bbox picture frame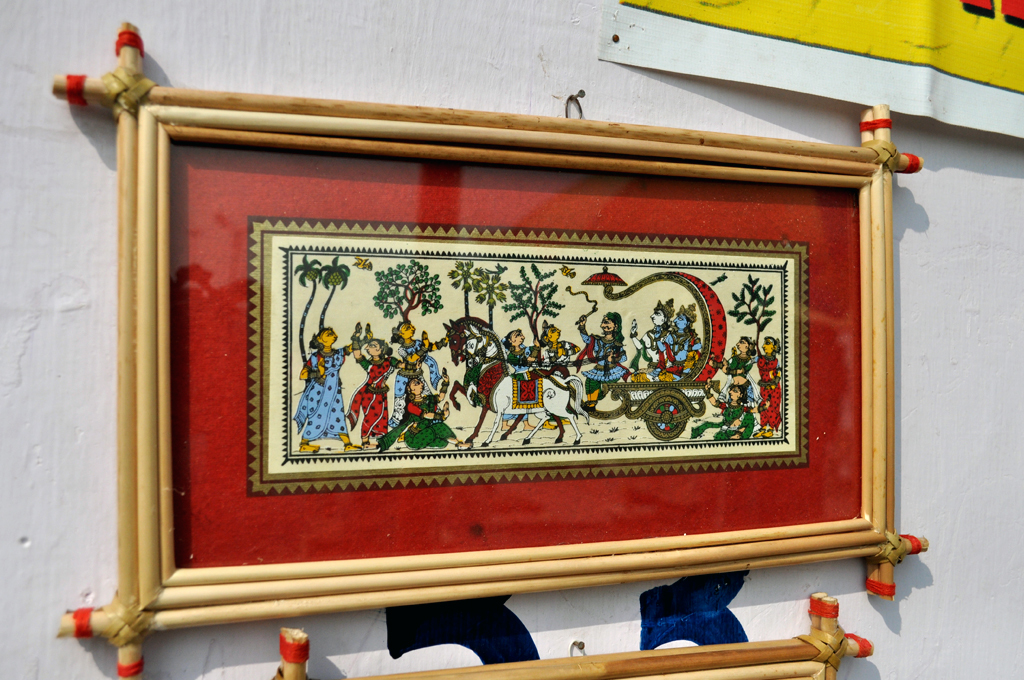
{"left": 279, "top": 594, "right": 872, "bottom": 679}
